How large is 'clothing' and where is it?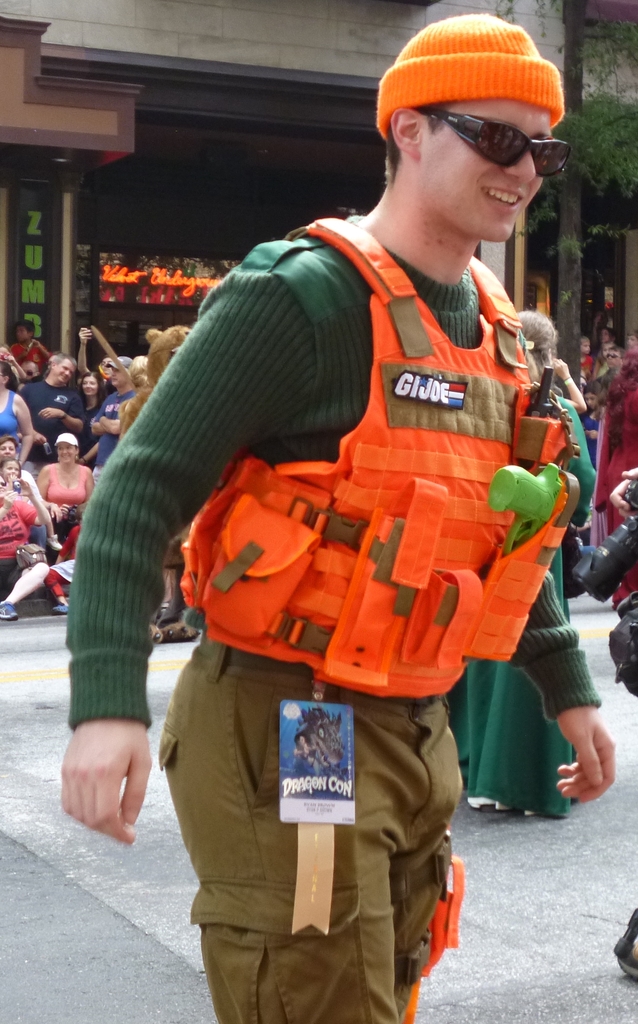
Bounding box: (left=25, top=469, right=46, bottom=518).
